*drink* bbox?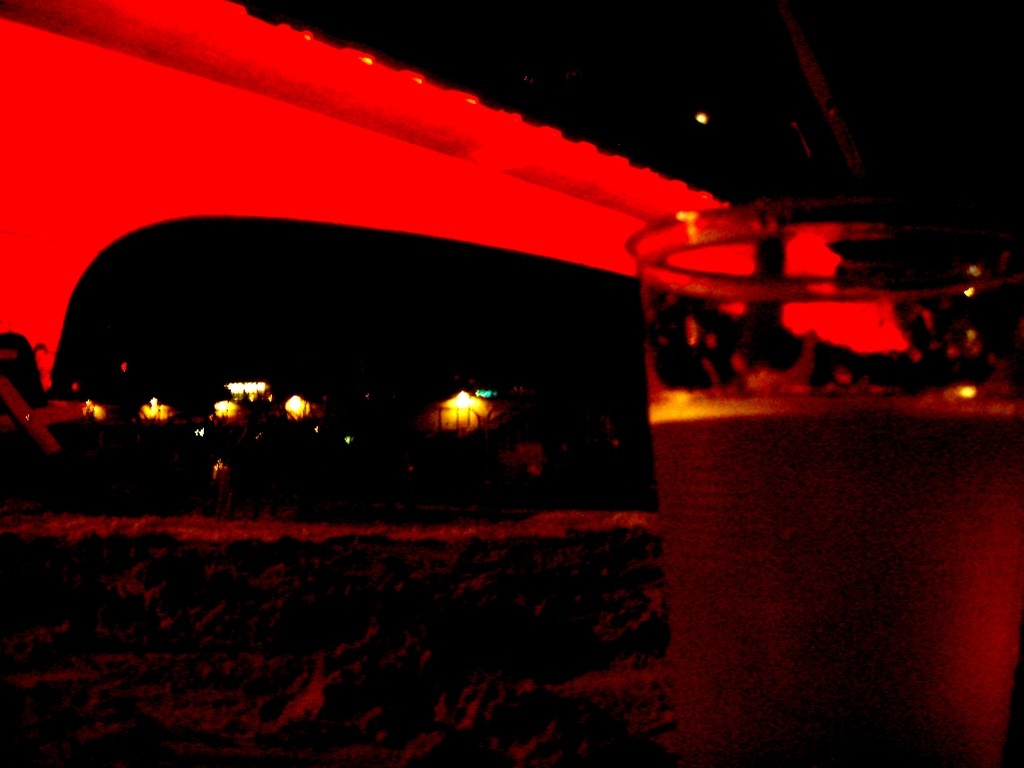
<box>600,173,1023,728</box>
